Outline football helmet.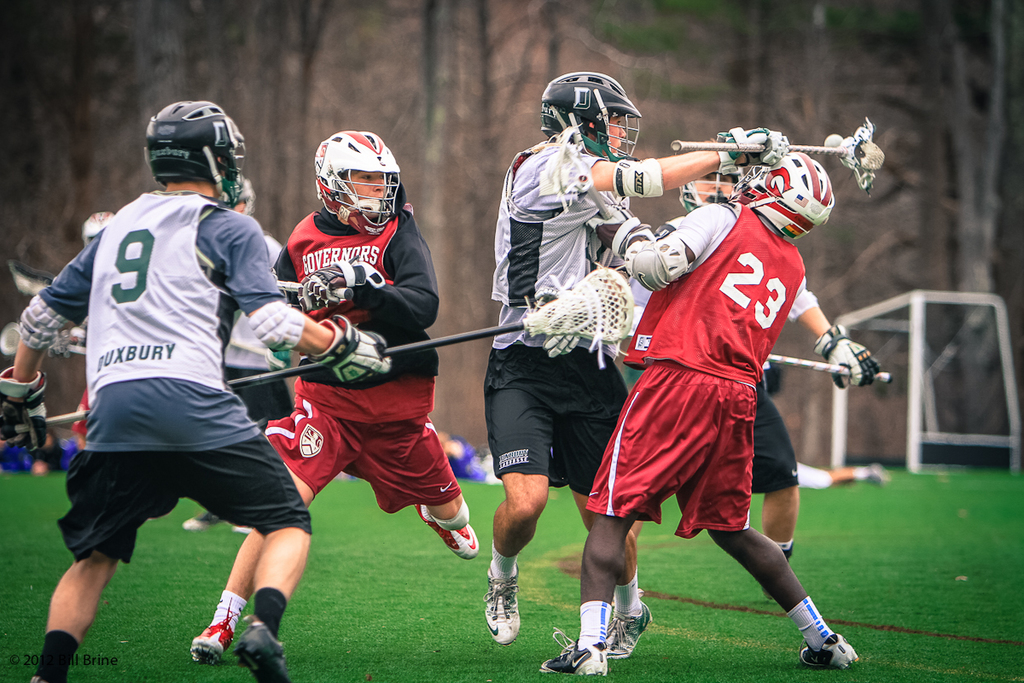
Outline: box=[680, 161, 745, 213].
